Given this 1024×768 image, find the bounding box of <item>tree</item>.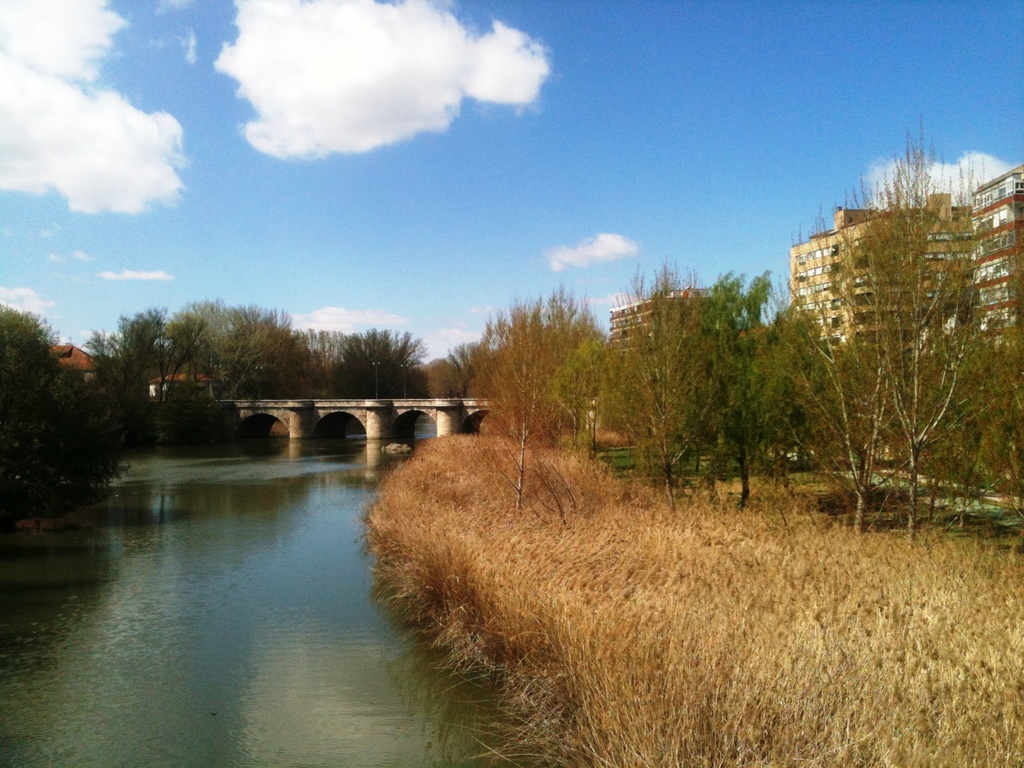
[left=81, top=295, right=202, bottom=413].
